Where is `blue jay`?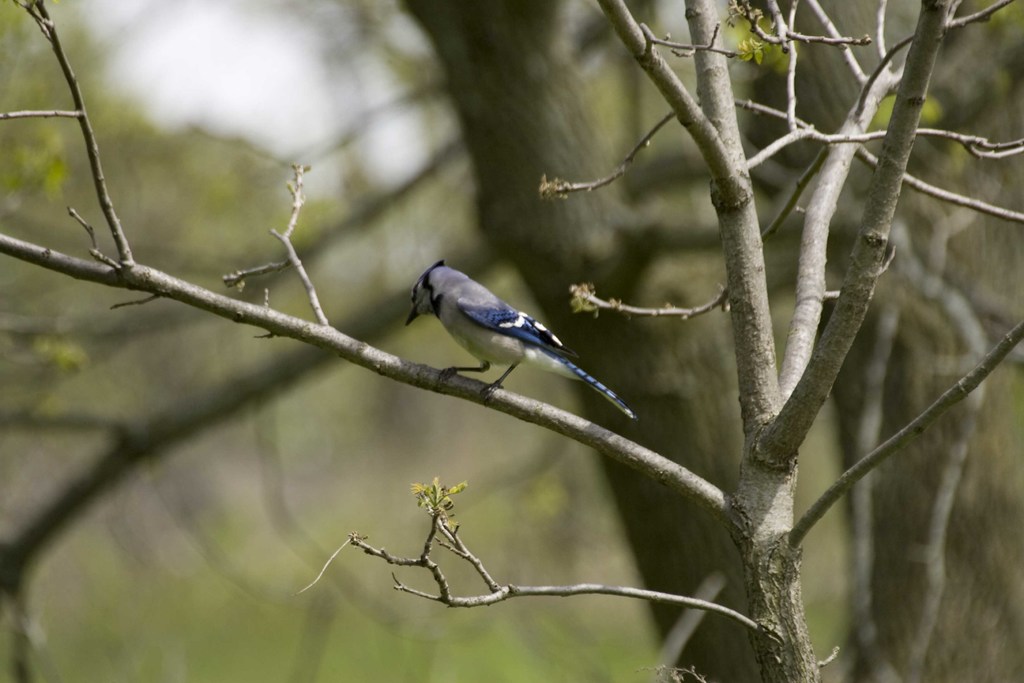
(x1=404, y1=257, x2=640, y2=422).
